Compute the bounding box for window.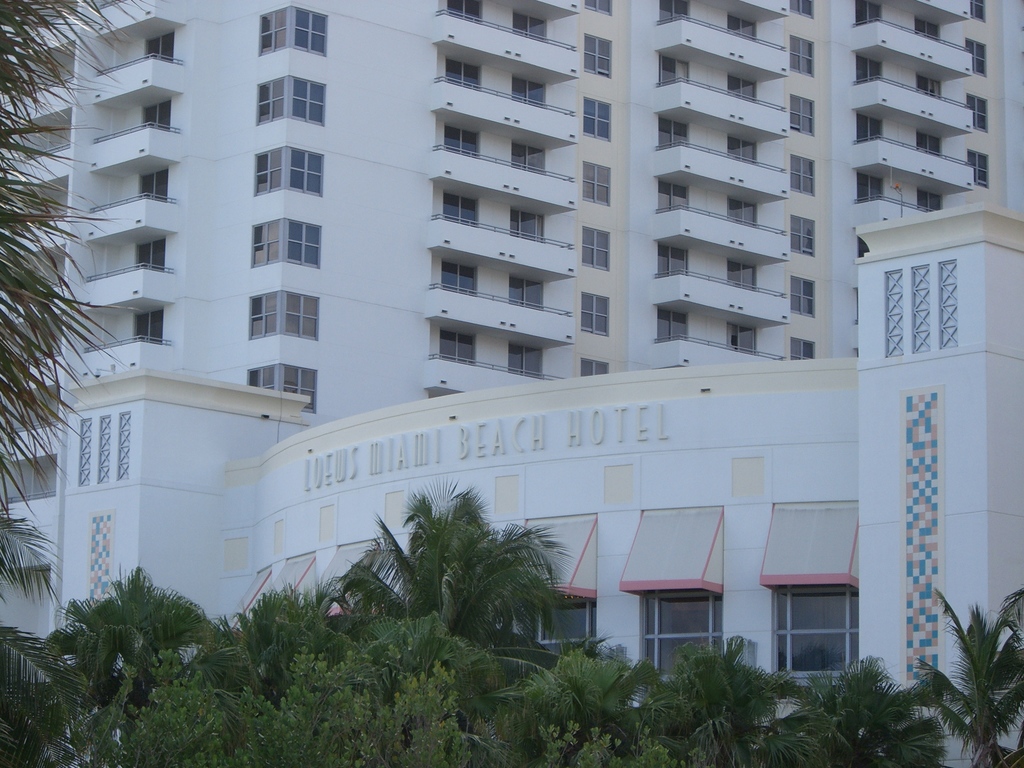
<box>515,12,552,45</box>.
